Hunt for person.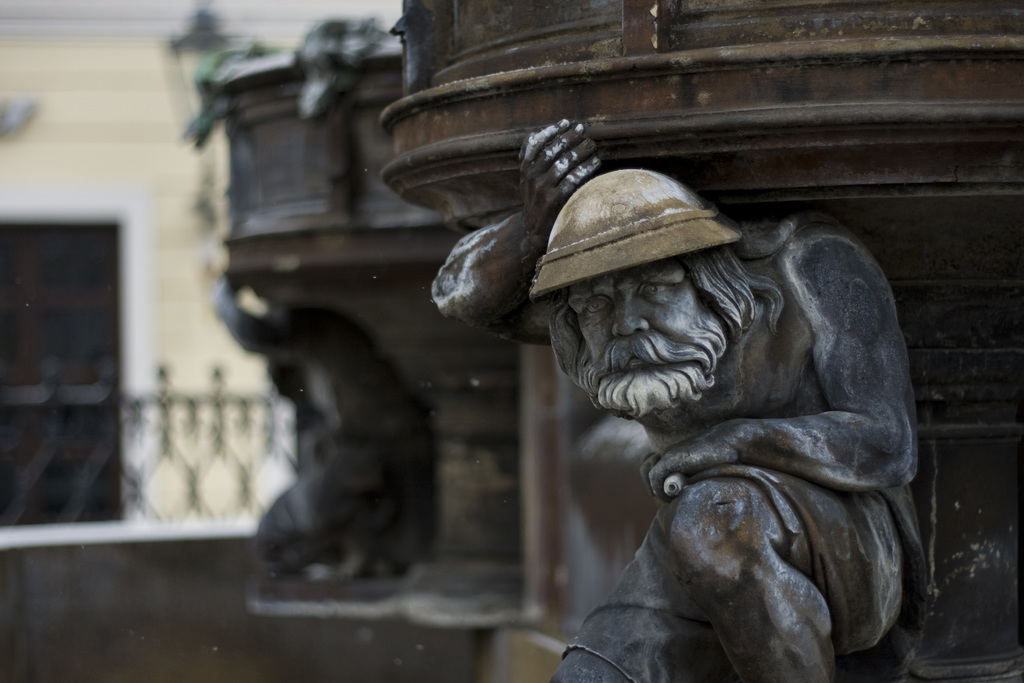
Hunted down at bbox(425, 111, 926, 682).
